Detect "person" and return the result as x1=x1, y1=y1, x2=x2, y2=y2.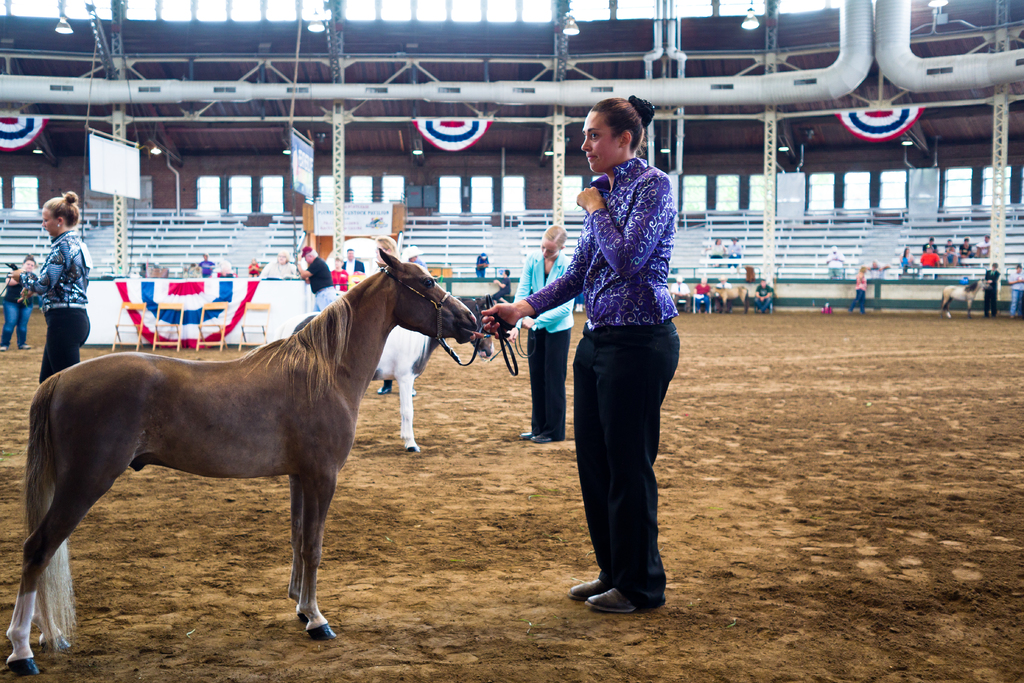
x1=13, y1=193, x2=91, y2=389.
